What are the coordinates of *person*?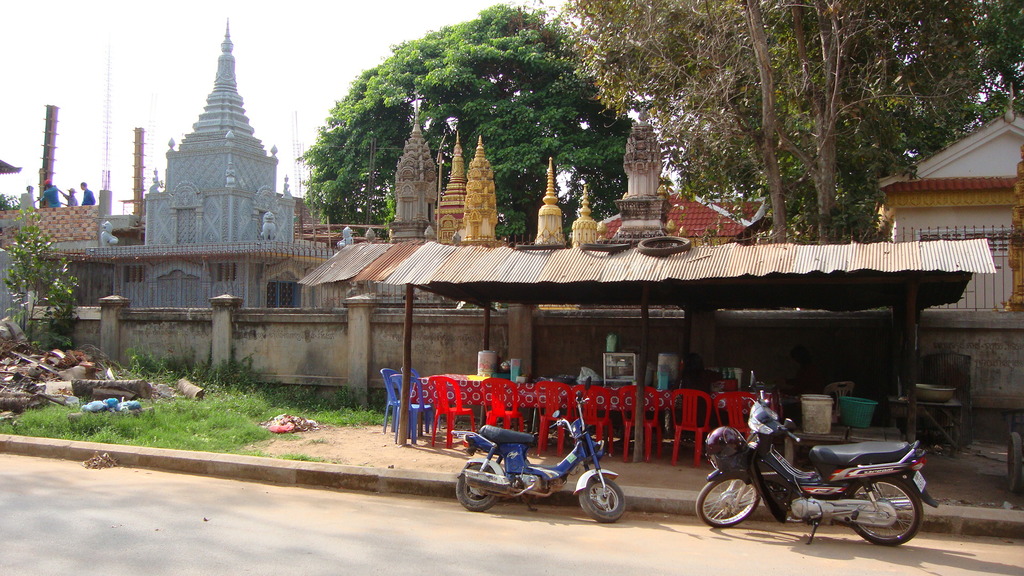
crop(22, 184, 42, 218).
